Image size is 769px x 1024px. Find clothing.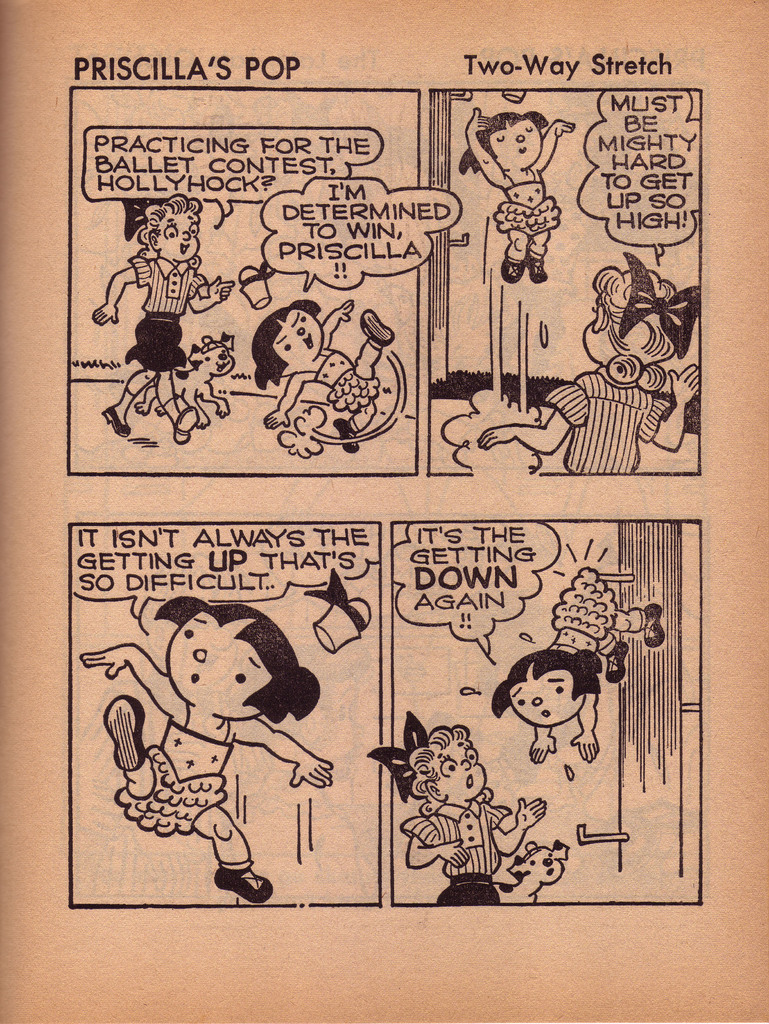
(x1=402, y1=796, x2=516, y2=906).
